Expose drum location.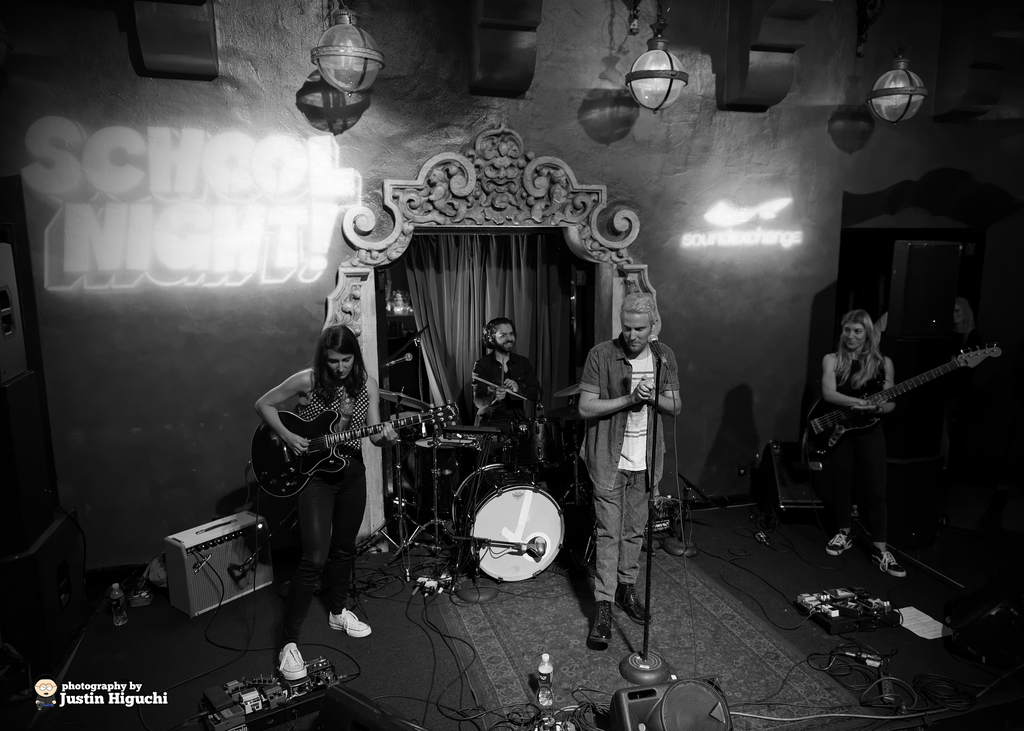
Exposed at rect(452, 461, 568, 581).
